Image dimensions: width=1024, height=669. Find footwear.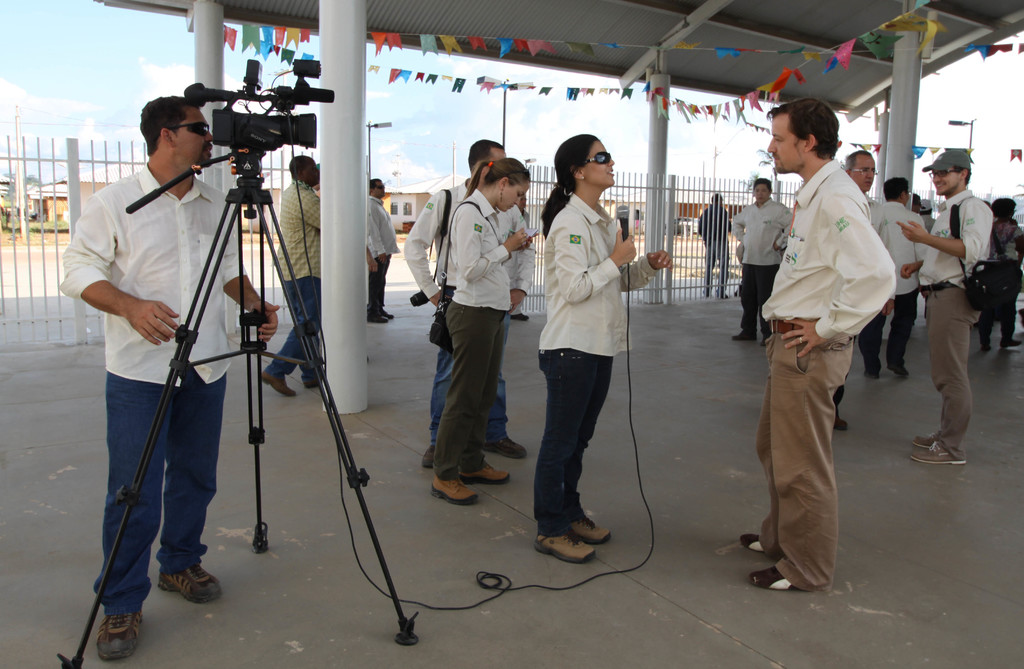
[264, 370, 294, 398].
